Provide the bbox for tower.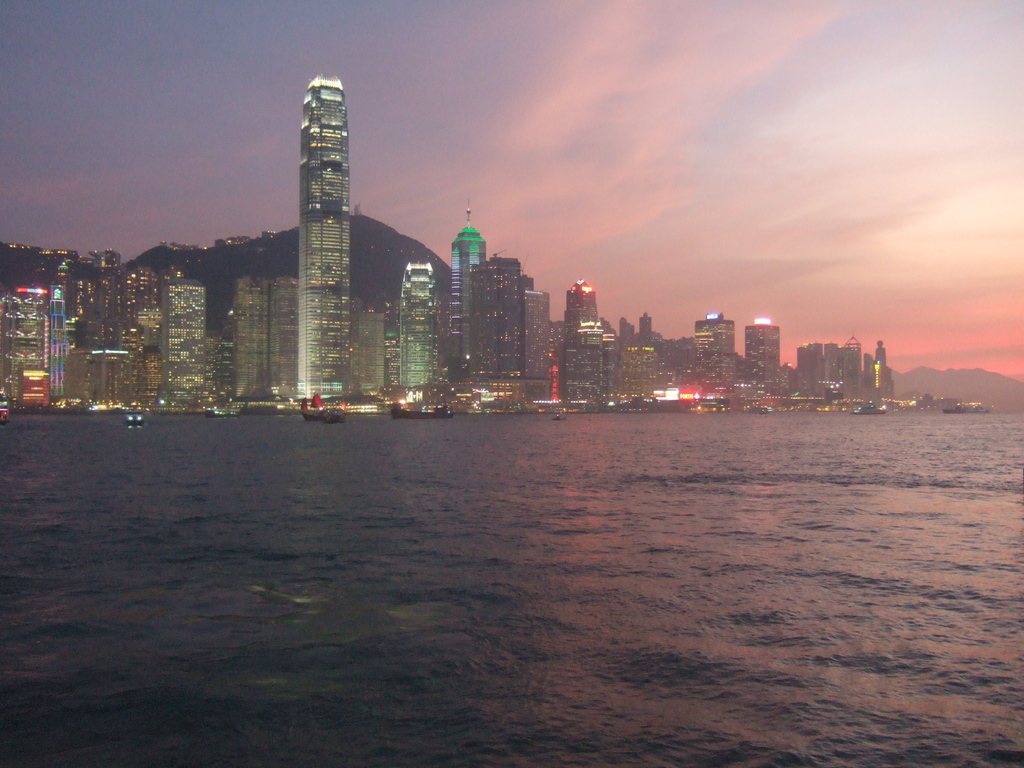
[left=637, top=310, right=655, bottom=337].
